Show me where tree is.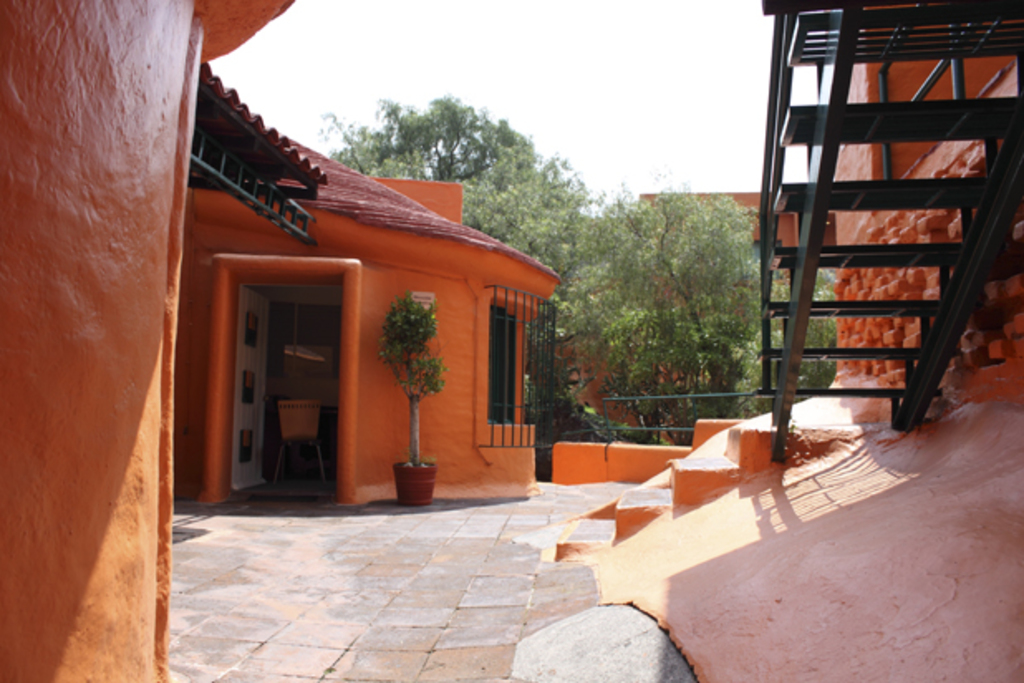
tree is at {"left": 310, "top": 90, "right": 590, "bottom": 414}.
